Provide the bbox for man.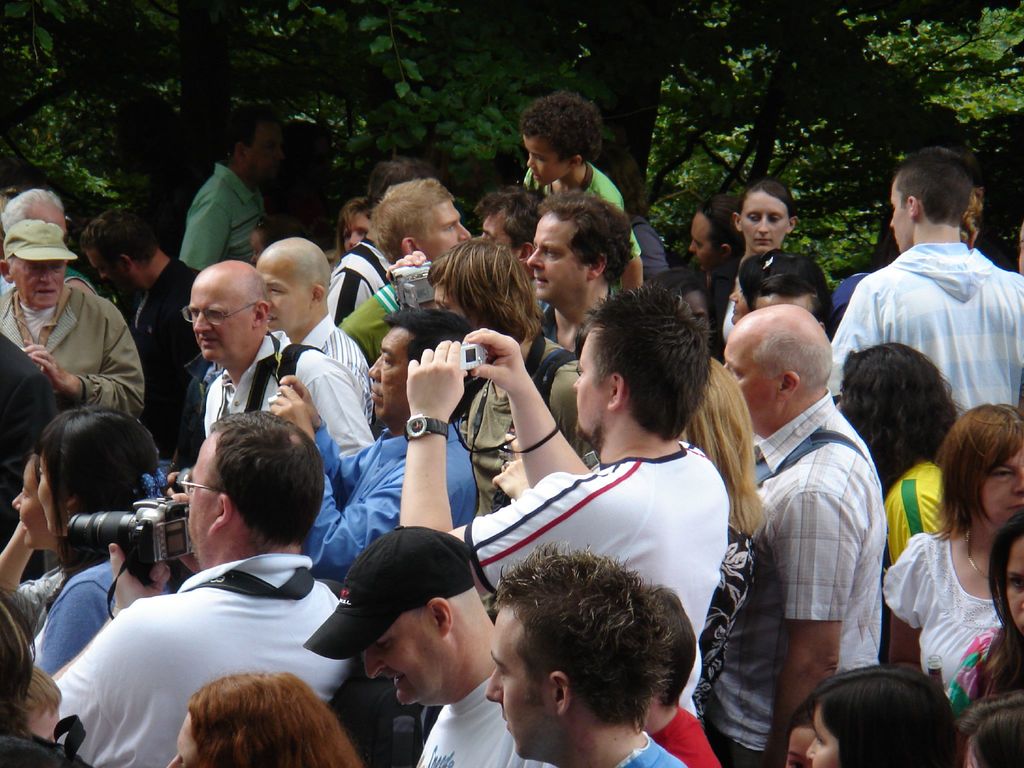
[left=720, top=302, right=890, bottom=767].
